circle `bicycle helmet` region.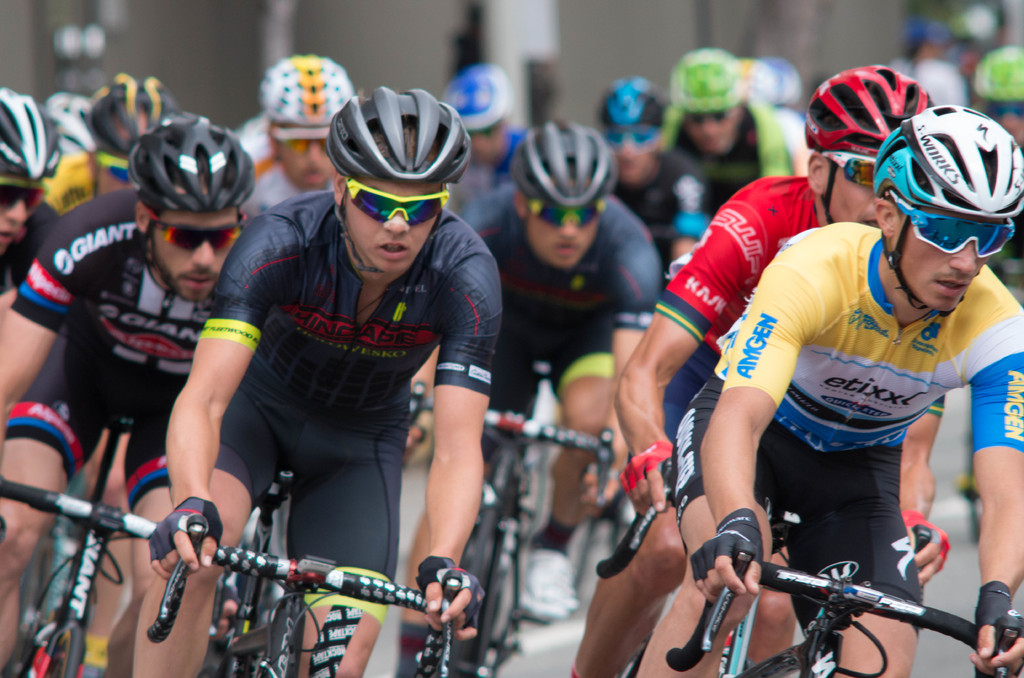
Region: 0, 87, 59, 191.
